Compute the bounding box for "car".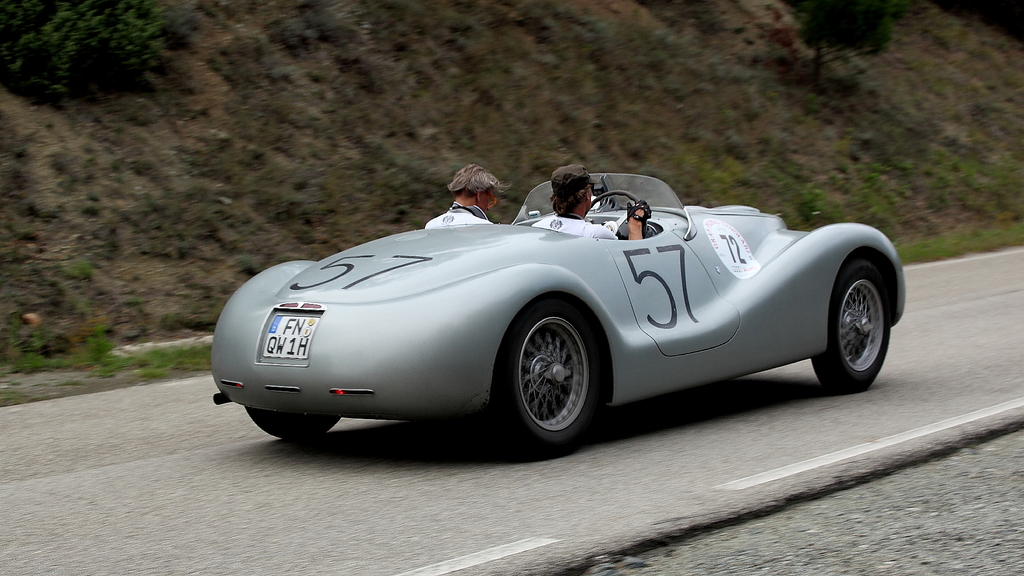
crop(200, 166, 896, 447).
